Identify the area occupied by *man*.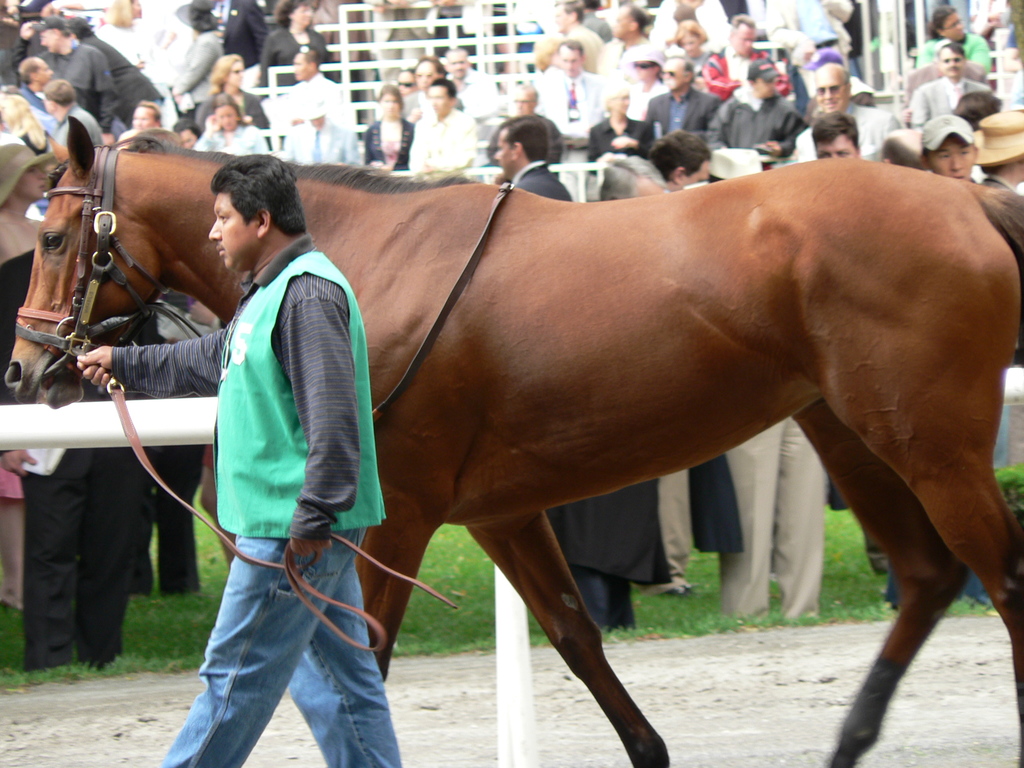
Area: {"left": 918, "top": 44, "right": 984, "bottom": 127}.
